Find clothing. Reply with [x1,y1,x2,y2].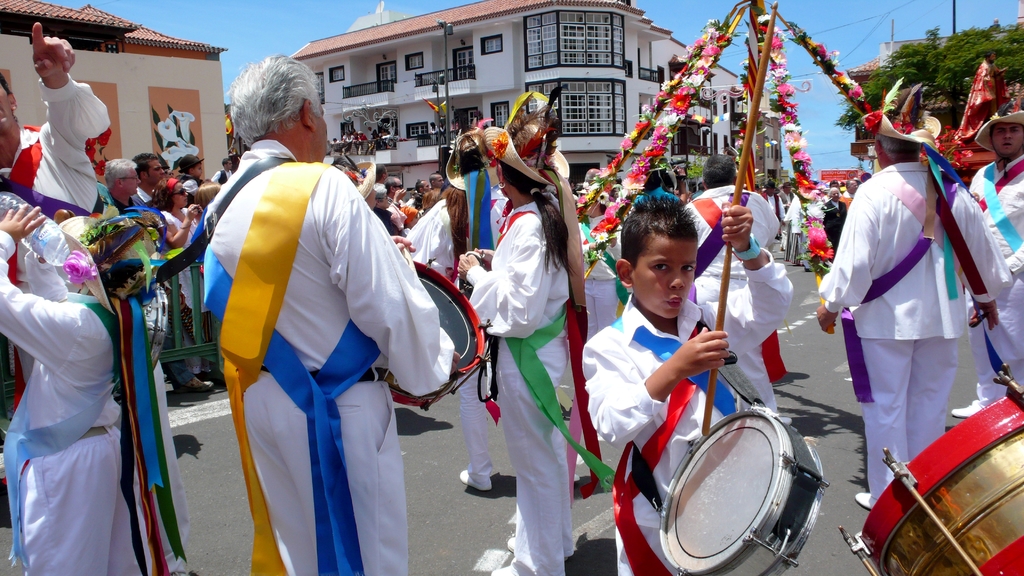
[0,223,190,575].
